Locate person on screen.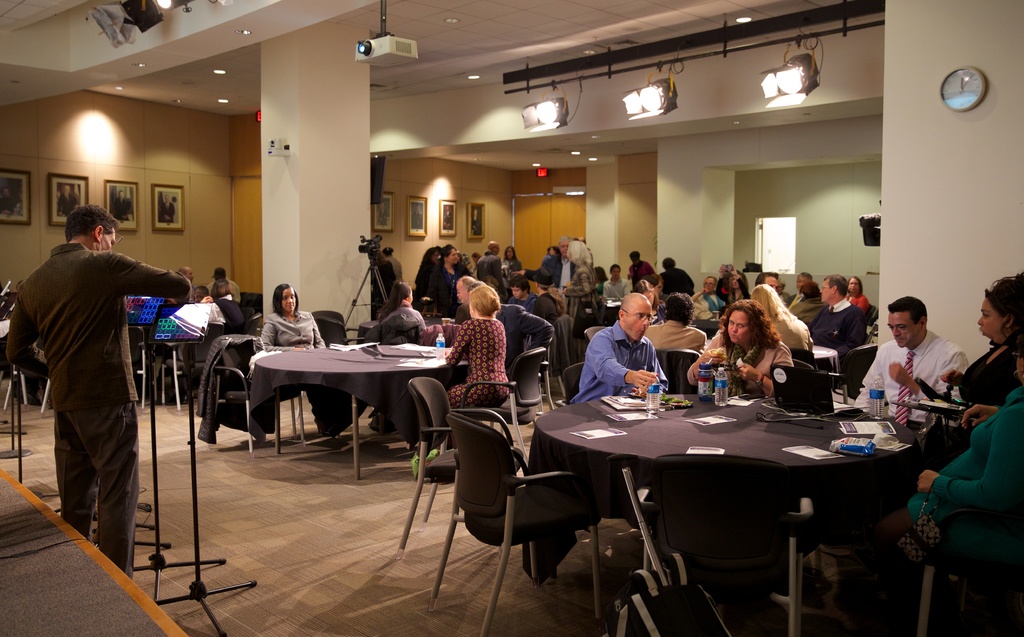
On screen at [x1=687, y1=301, x2=793, y2=395].
